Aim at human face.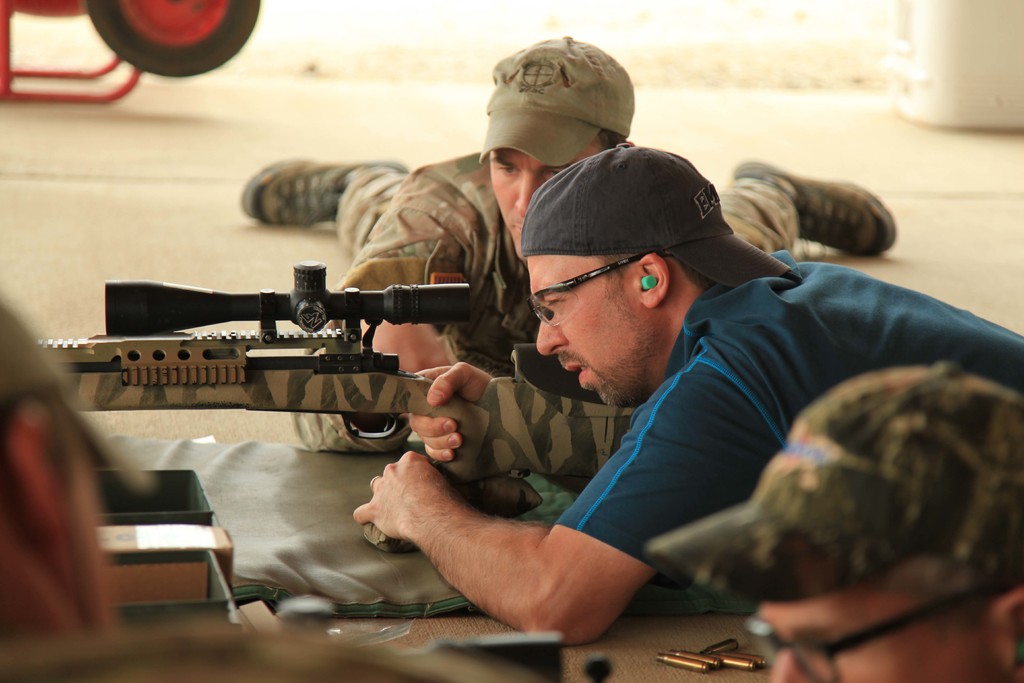
Aimed at [755, 586, 1012, 682].
